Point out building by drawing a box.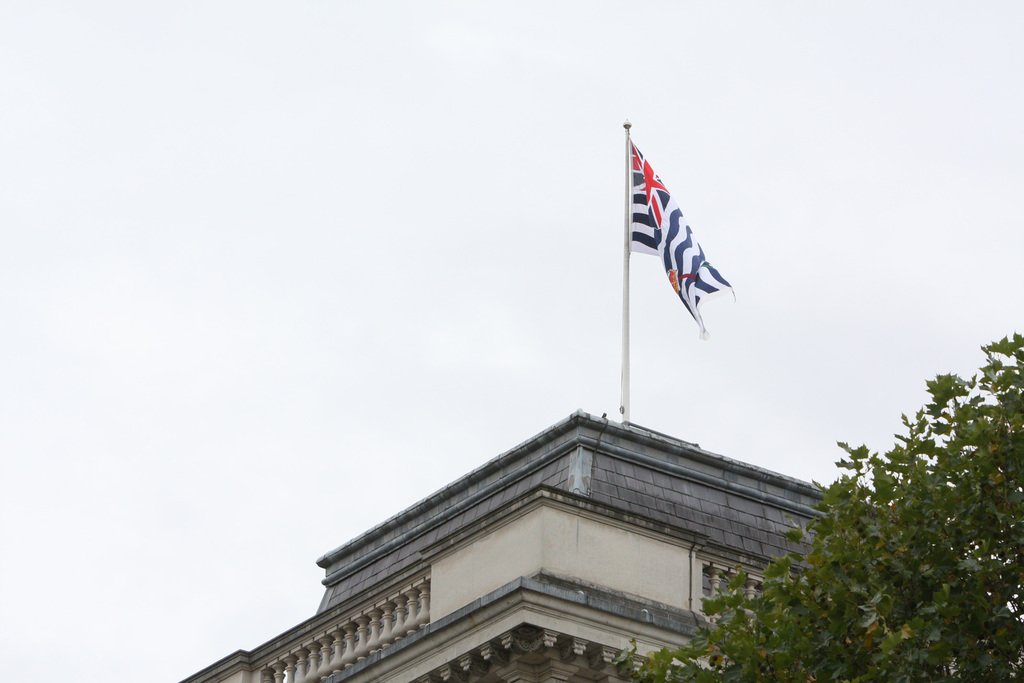
bbox=(177, 377, 873, 682).
